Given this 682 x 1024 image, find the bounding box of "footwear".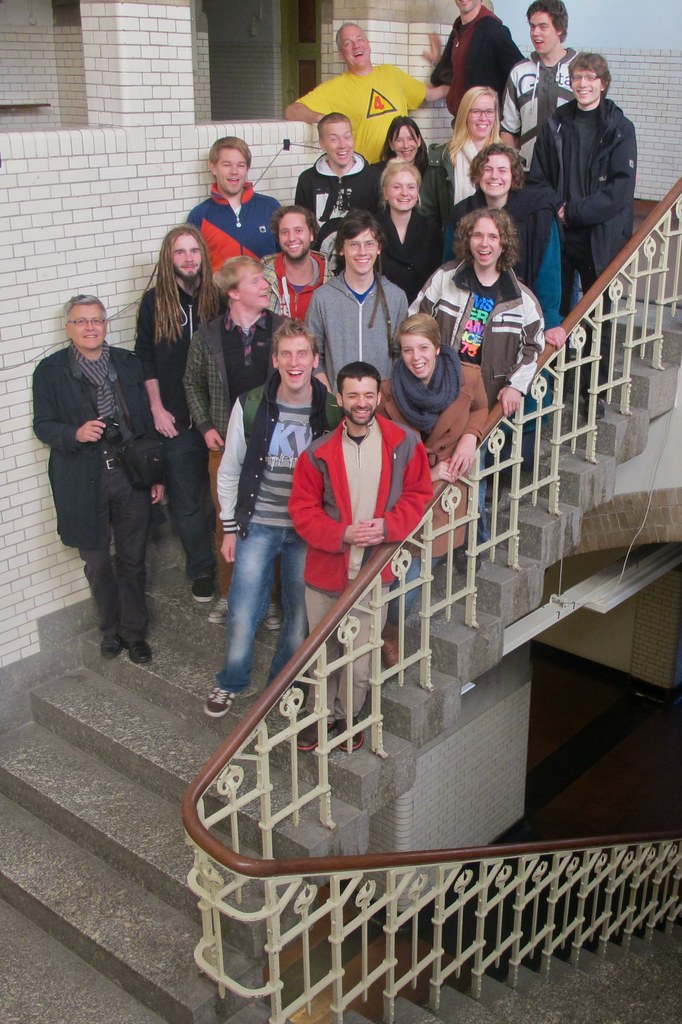
bbox(205, 590, 234, 623).
